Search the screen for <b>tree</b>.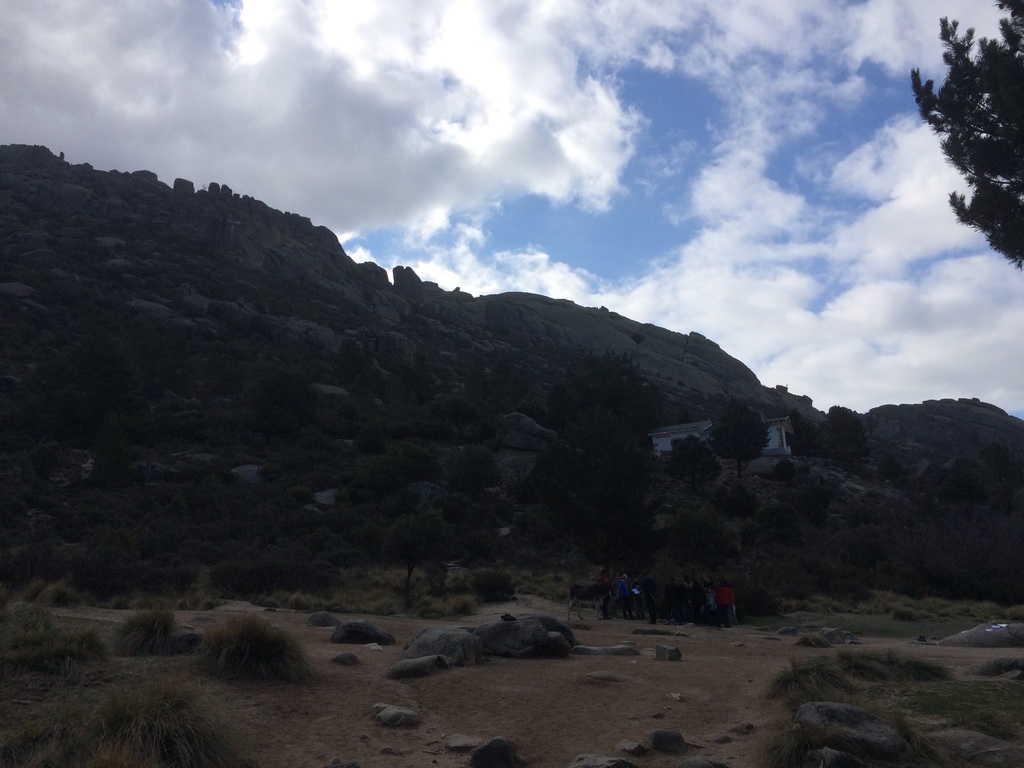
Found at box=[826, 399, 868, 475].
